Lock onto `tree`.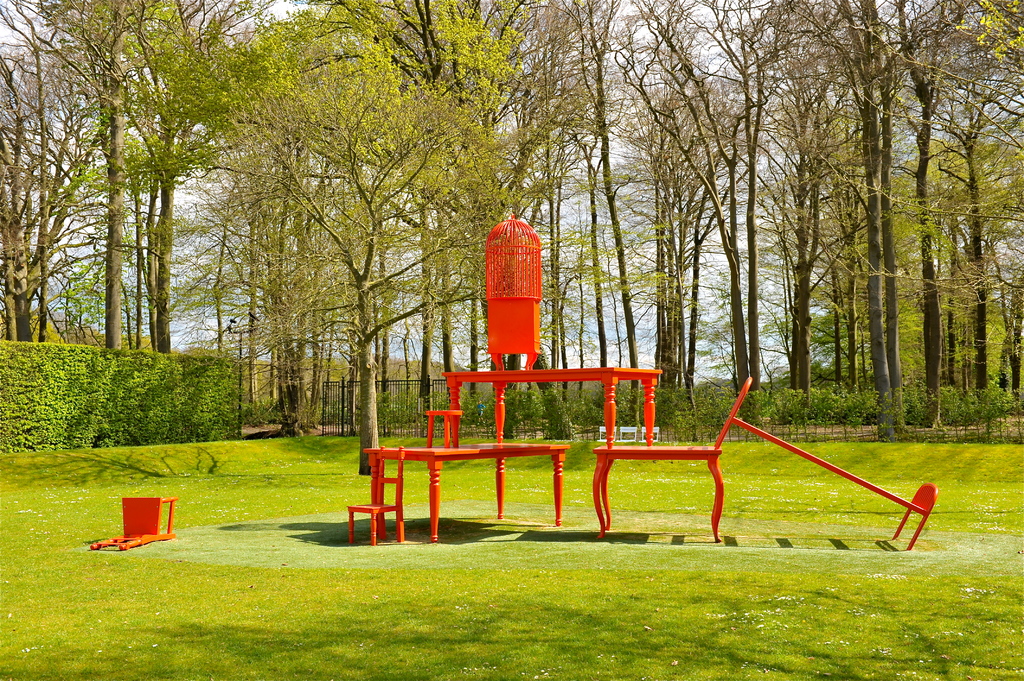
Locked: left=957, top=0, right=1010, bottom=411.
